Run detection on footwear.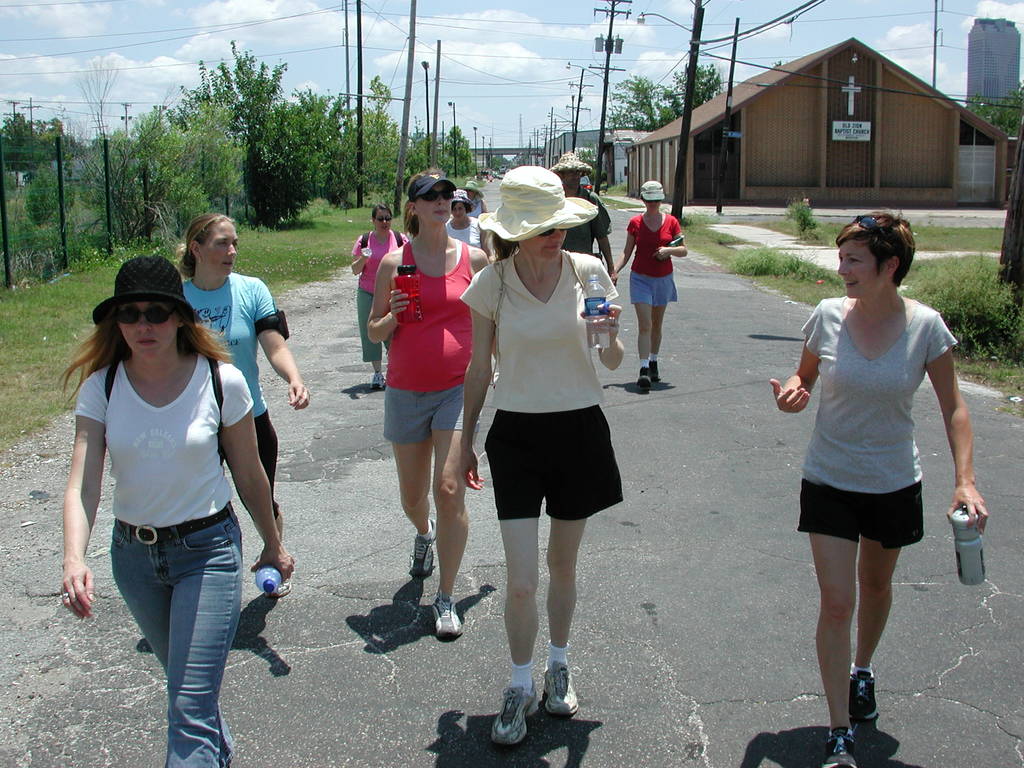
Result: l=371, t=369, r=384, b=390.
